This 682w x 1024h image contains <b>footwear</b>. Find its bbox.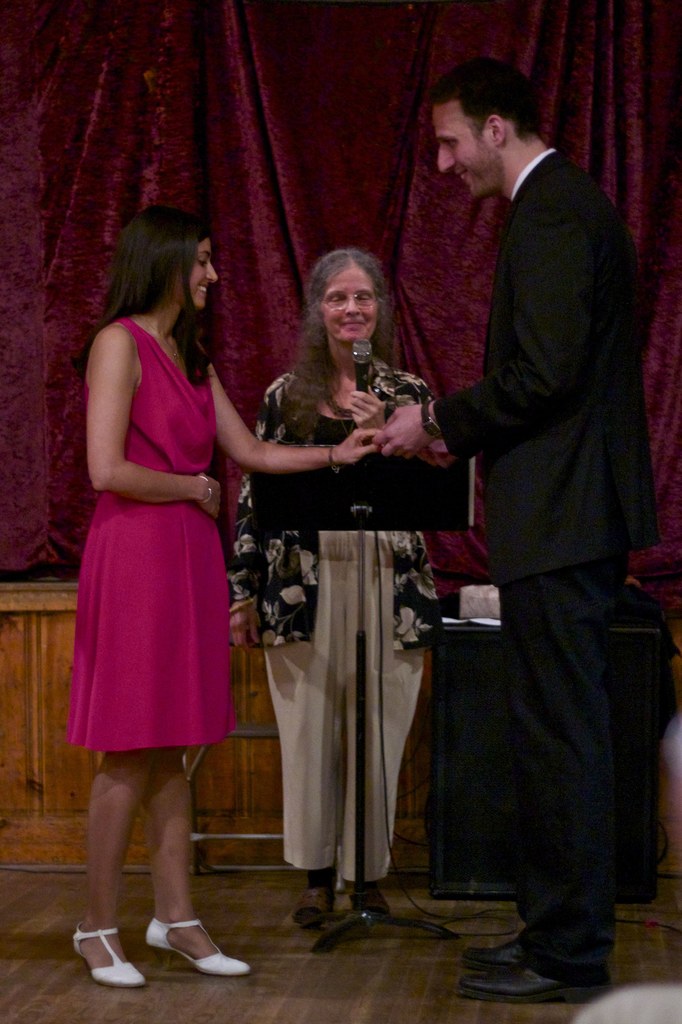
x1=455 y1=935 x2=530 y2=972.
